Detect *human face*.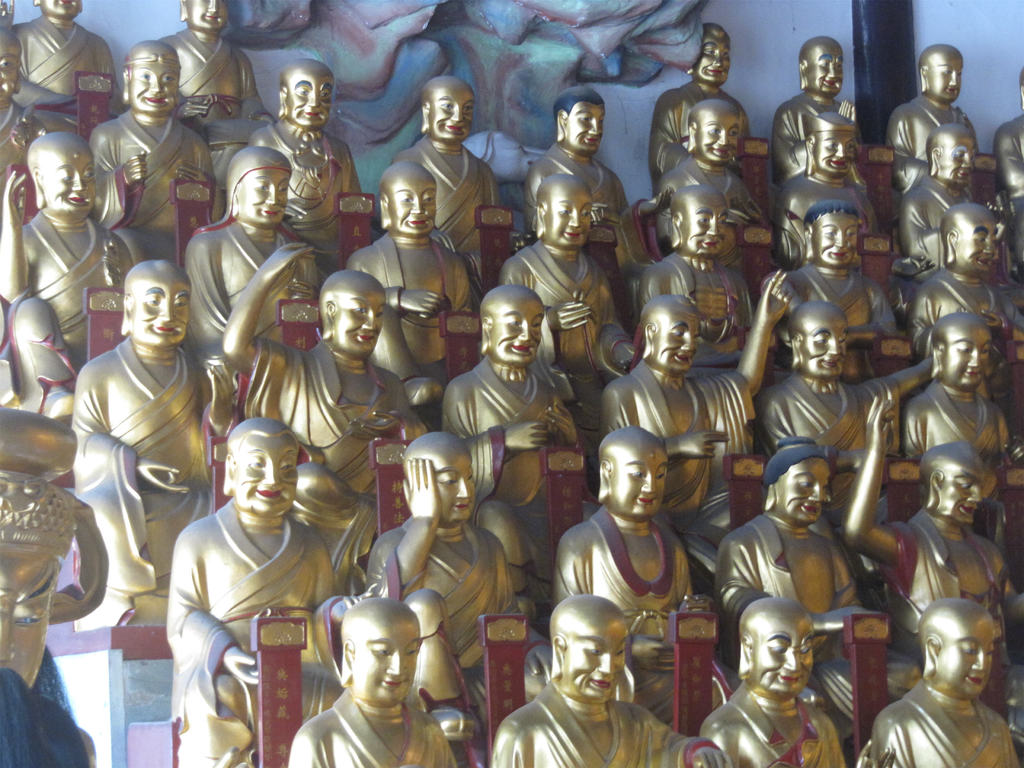
Detected at 696:32:727:83.
